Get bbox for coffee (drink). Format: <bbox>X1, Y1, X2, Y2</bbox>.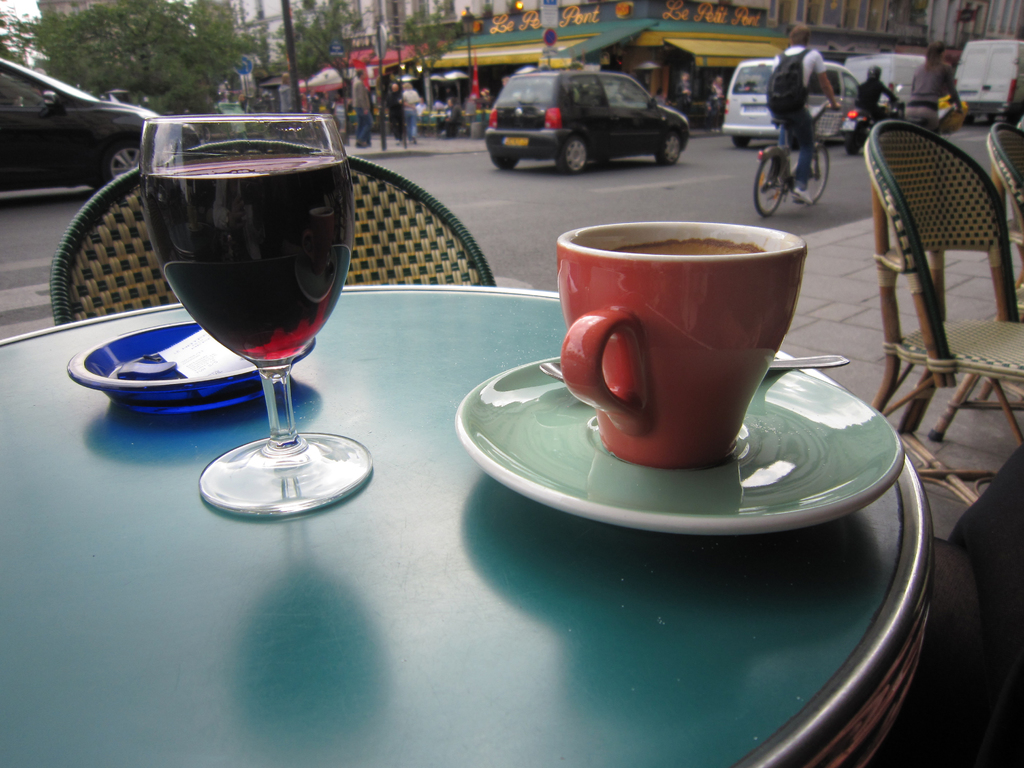
<bbox>559, 213, 813, 468</bbox>.
